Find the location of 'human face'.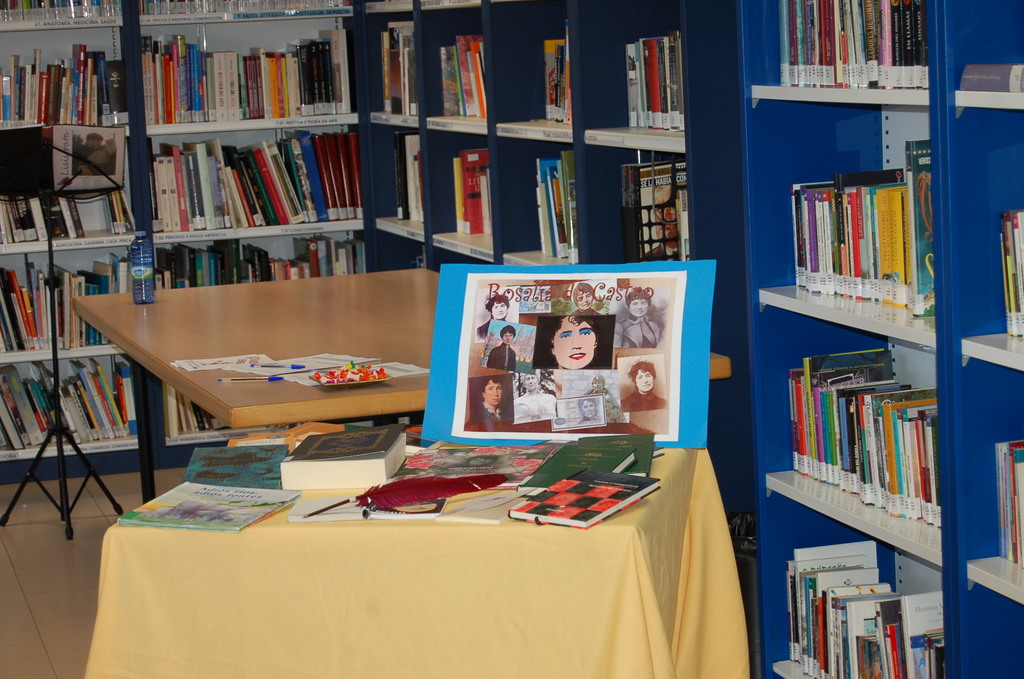
Location: select_region(636, 371, 653, 391).
